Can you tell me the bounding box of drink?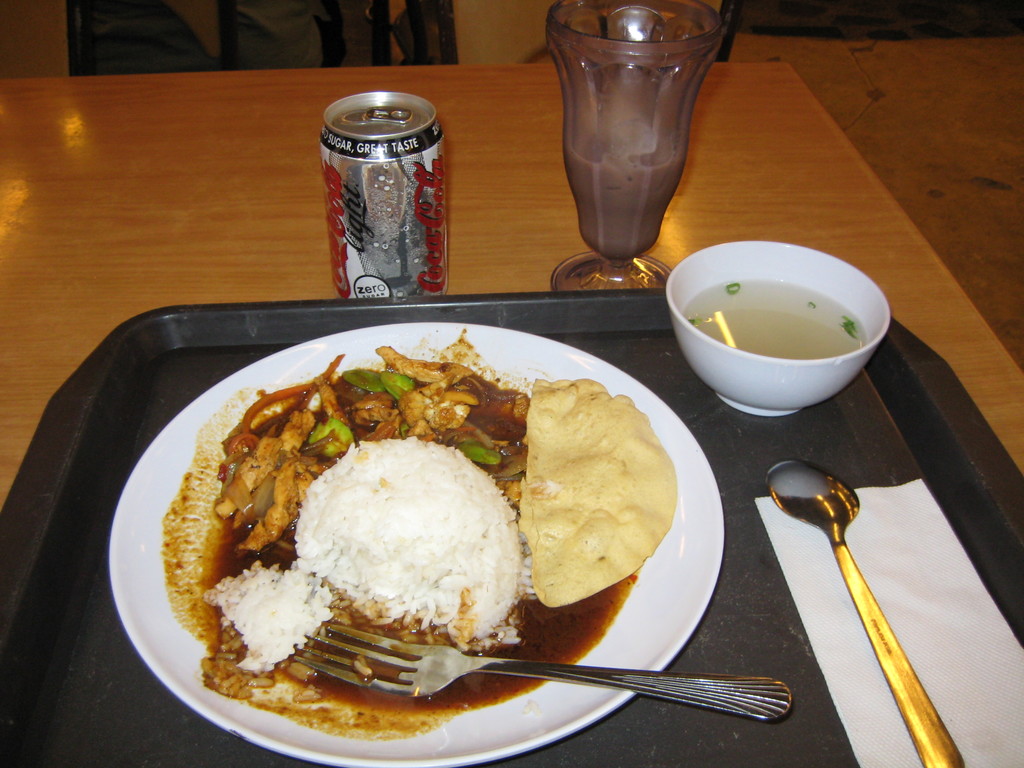
{"x1": 686, "y1": 278, "x2": 866, "y2": 362}.
